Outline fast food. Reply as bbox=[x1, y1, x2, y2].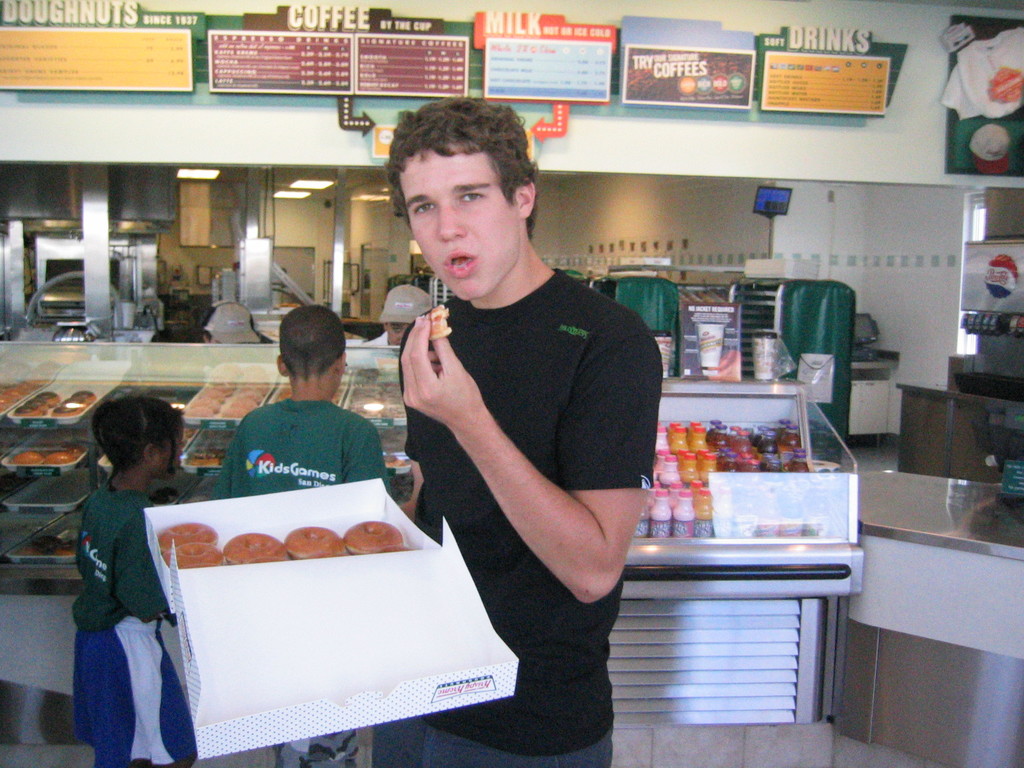
bbox=[223, 531, 289, 565].
